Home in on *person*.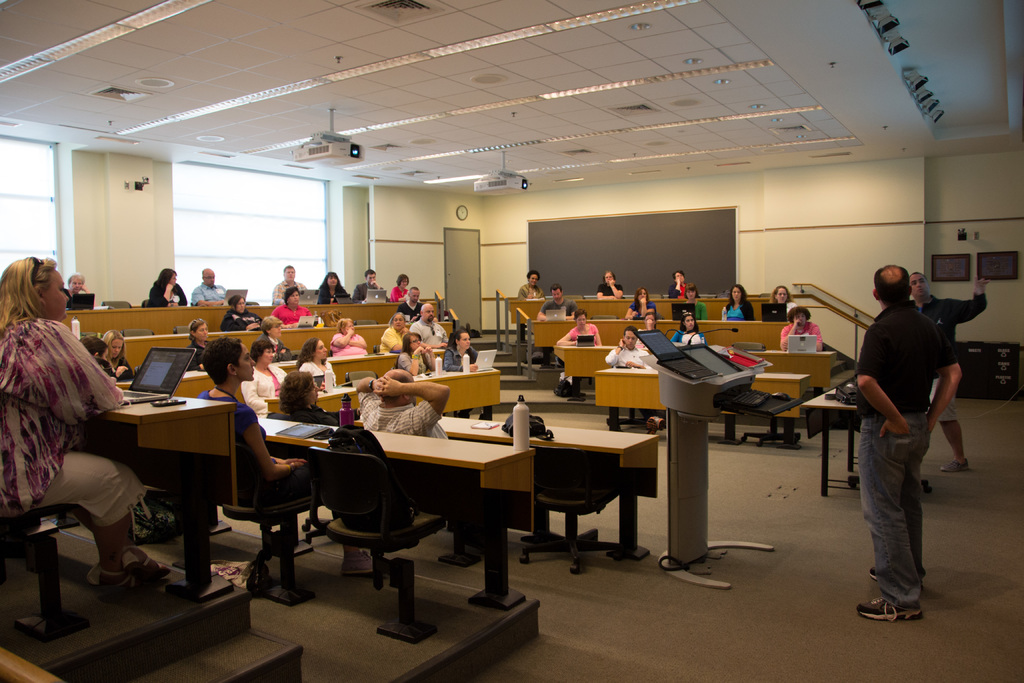
Homed in at [left=218, top=292, right=264, bottom=335].
